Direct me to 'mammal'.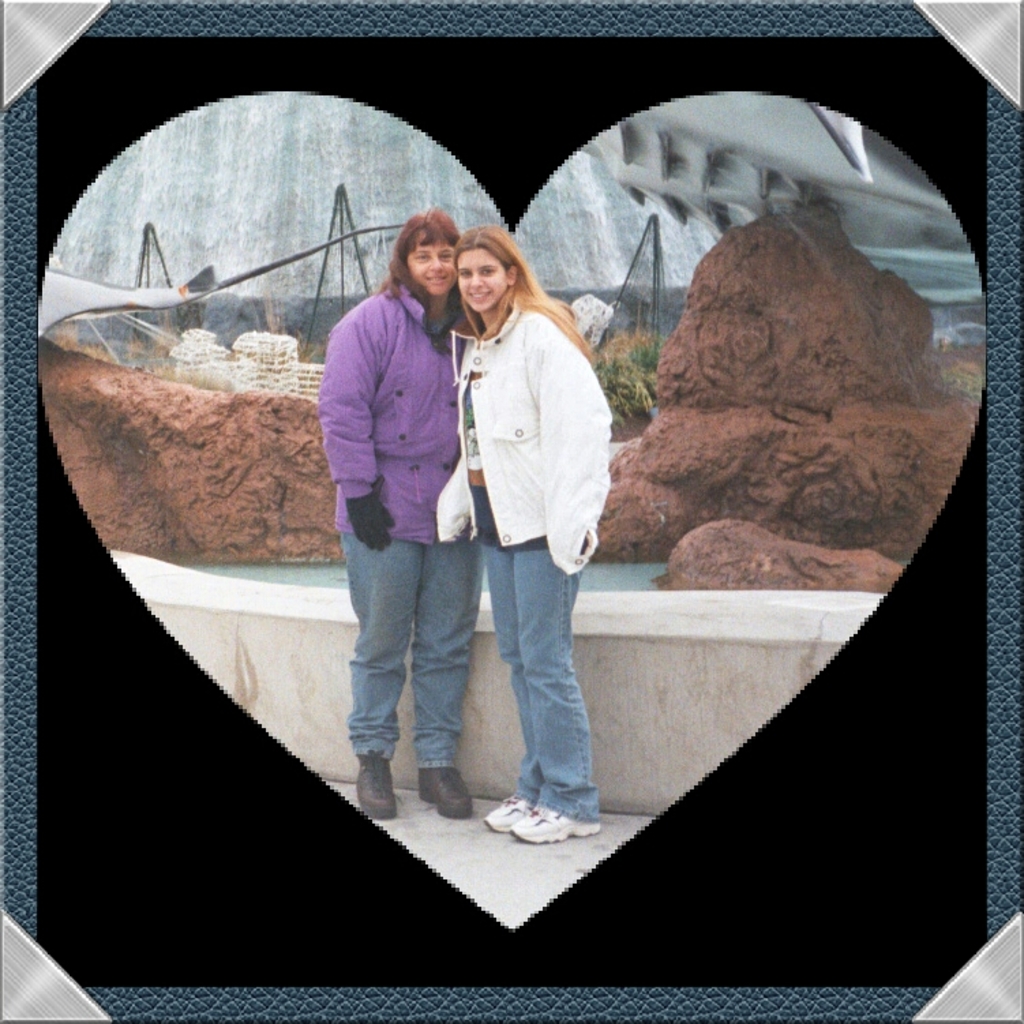
Direction: (449,217,614,843).
